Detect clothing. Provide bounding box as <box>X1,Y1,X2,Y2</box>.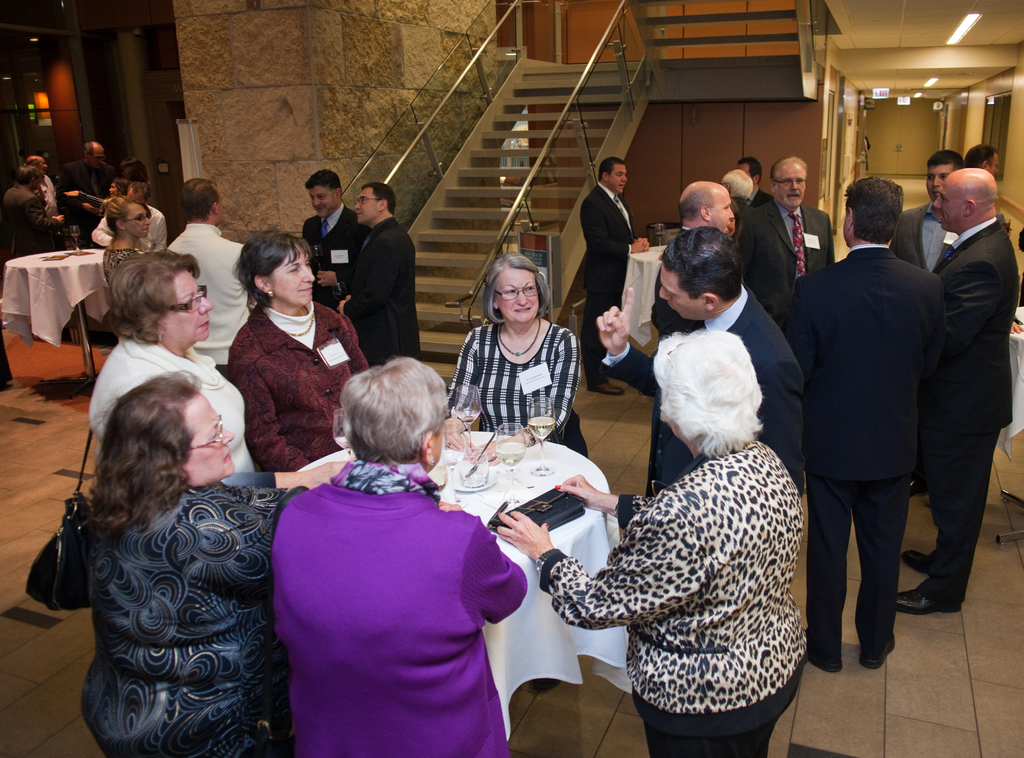
<box>58,154,117,237</box>.
